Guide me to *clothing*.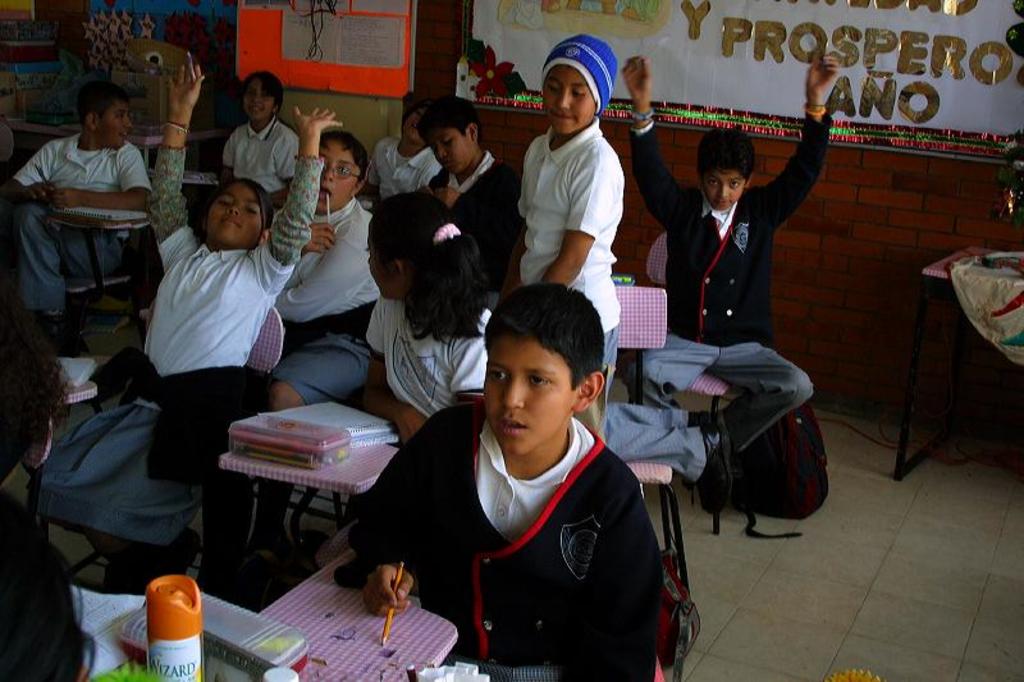
Guidance: 365/370/691/670.
